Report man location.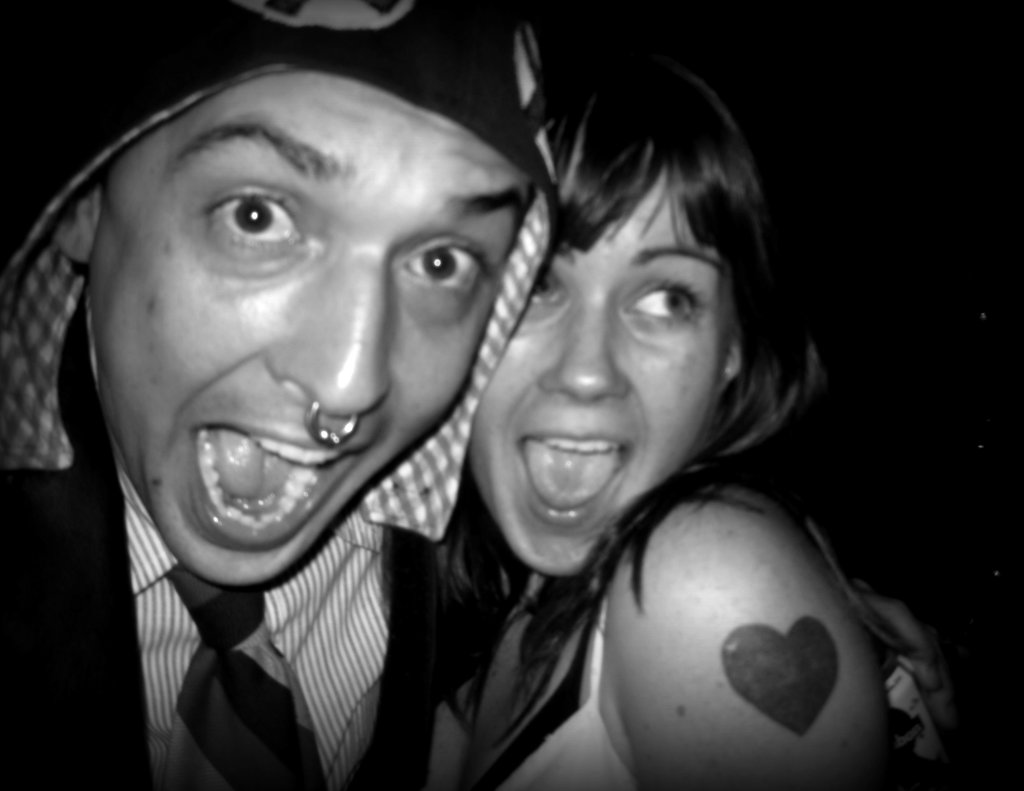
Report: 0,0,963,790.
